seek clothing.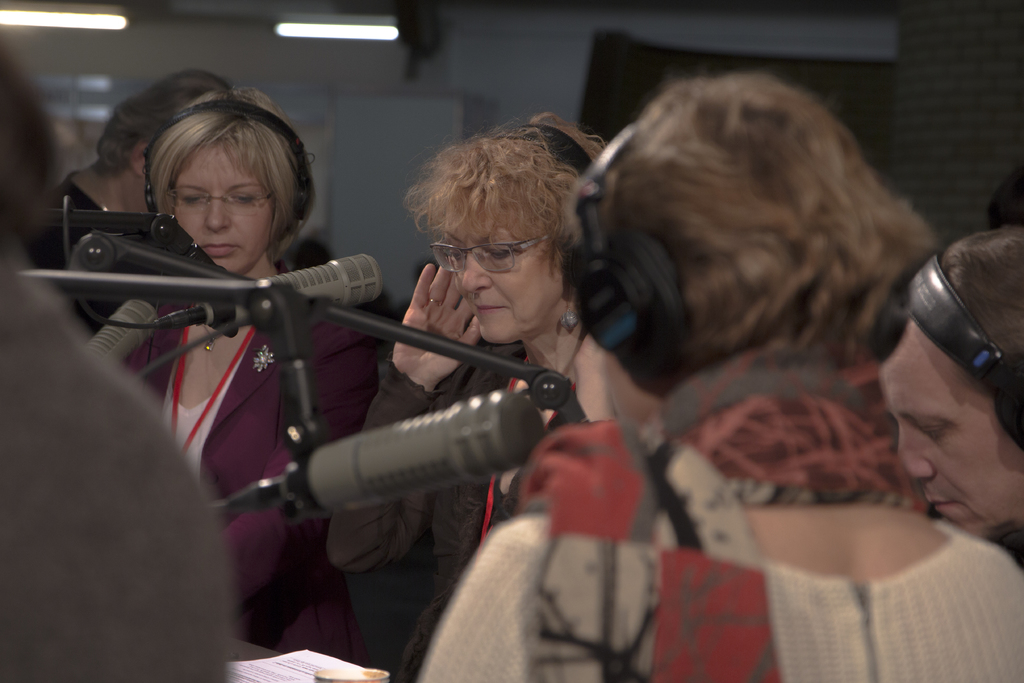
<box>349,350,489,658</box>.
